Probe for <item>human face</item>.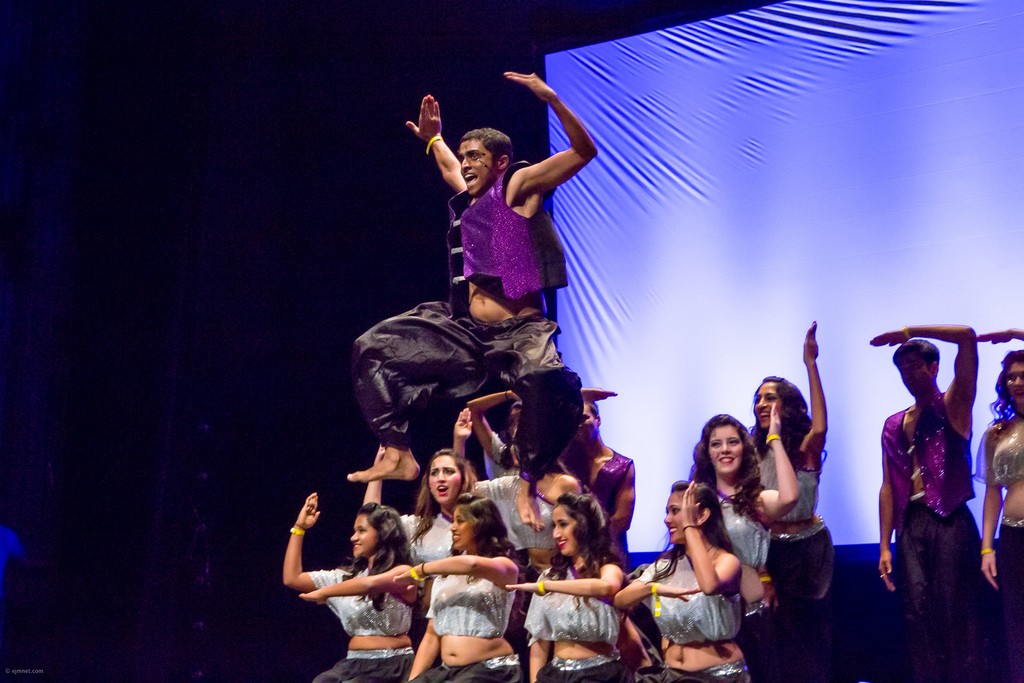
Probe result: box(449, 502, 474, 550).
